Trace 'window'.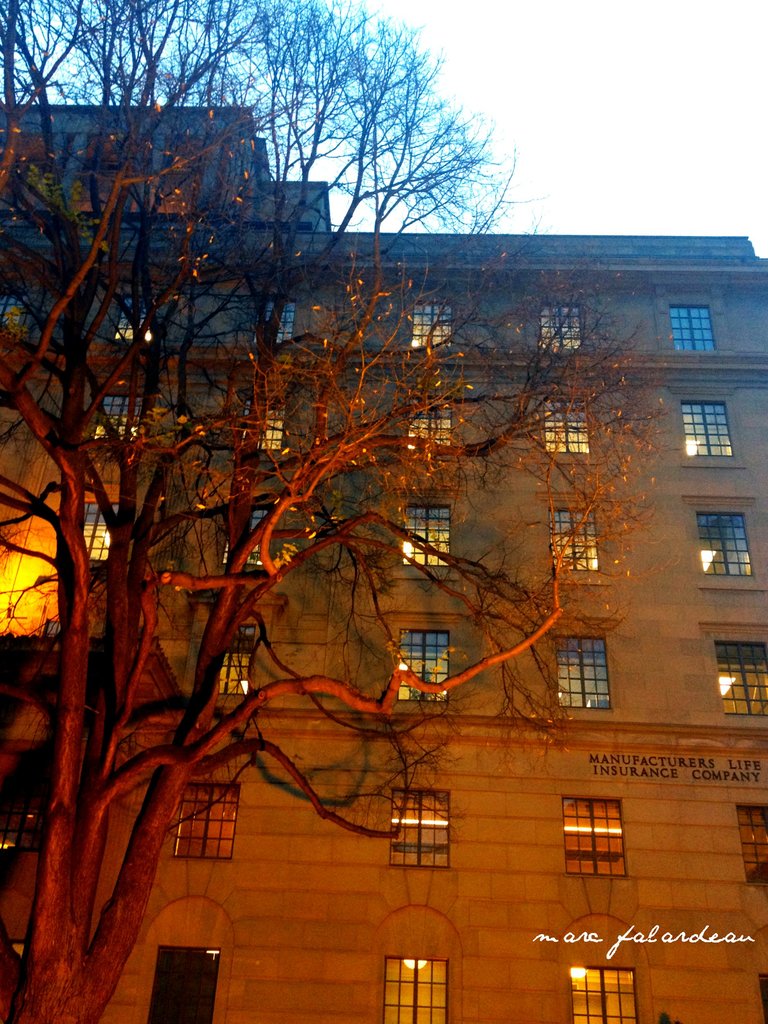
Traced to (left=81, top=510, right=108, bottom=561).
